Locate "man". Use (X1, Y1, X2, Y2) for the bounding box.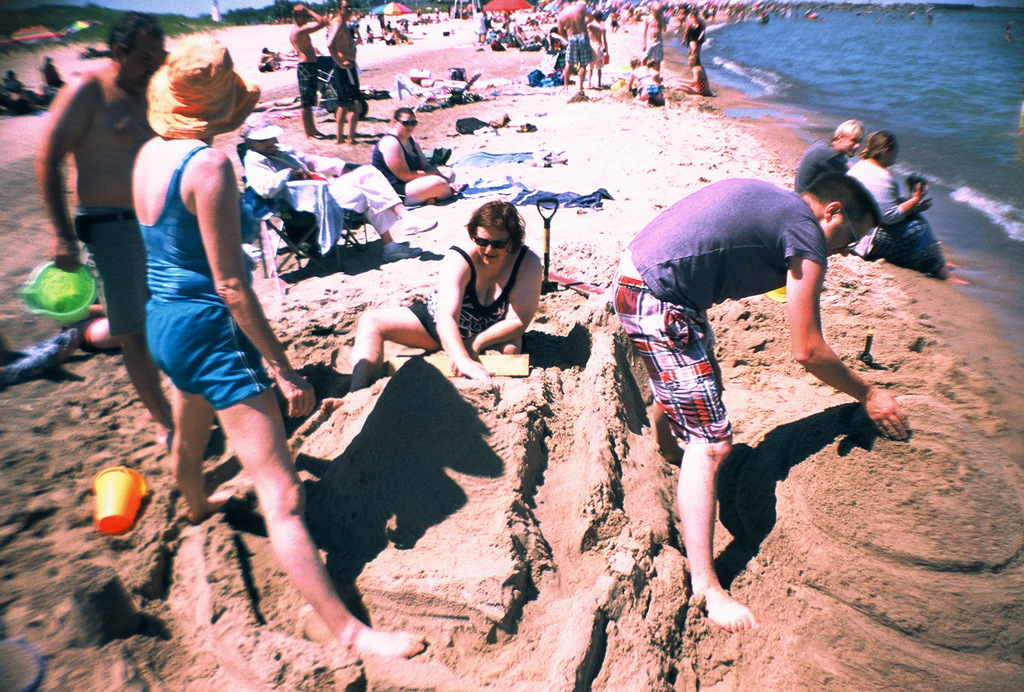
(557, 0, 594, 90).
